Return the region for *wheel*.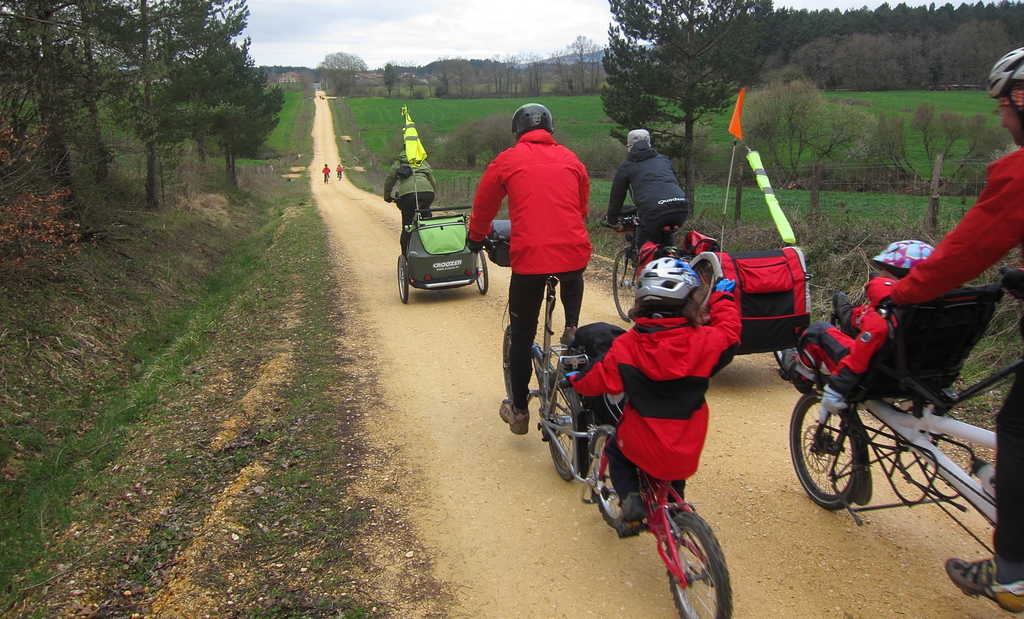
Rect(399, 254, 409, 303).
